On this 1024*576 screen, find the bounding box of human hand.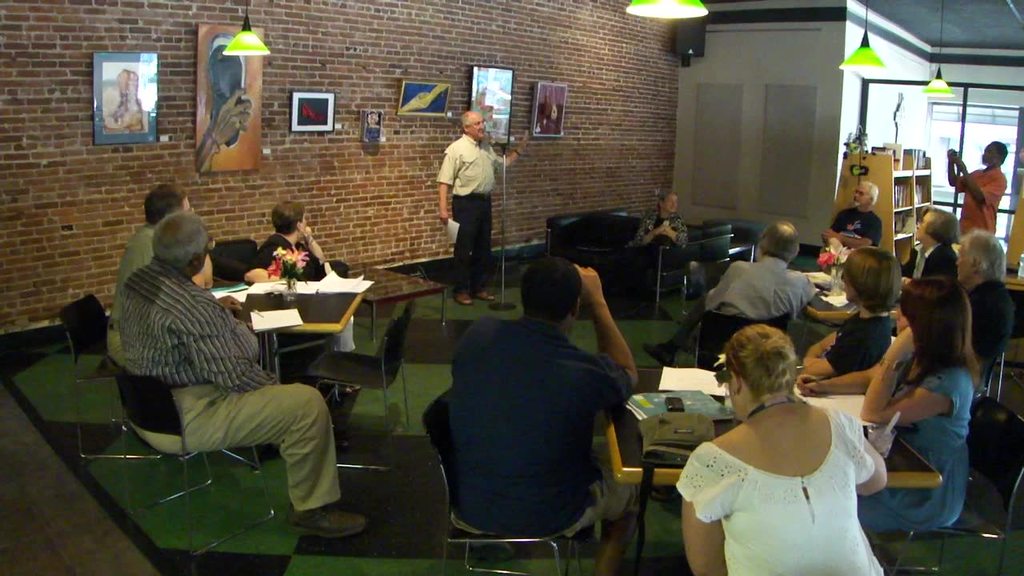
Bounding box: <box>797,371,822,398</box>.
